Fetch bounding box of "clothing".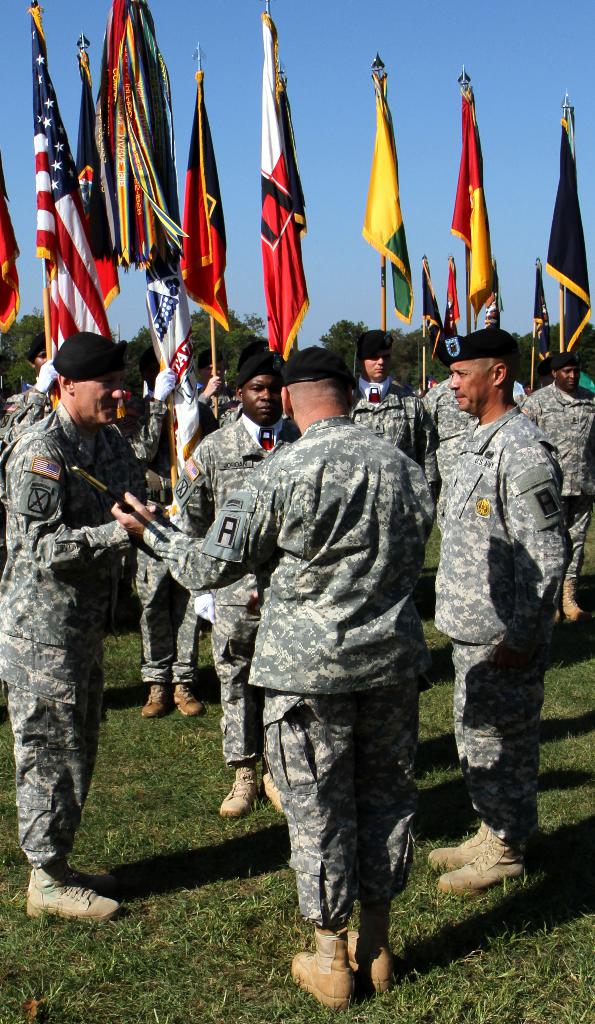
Bbox: Rect(132, 524, 209, 687).
